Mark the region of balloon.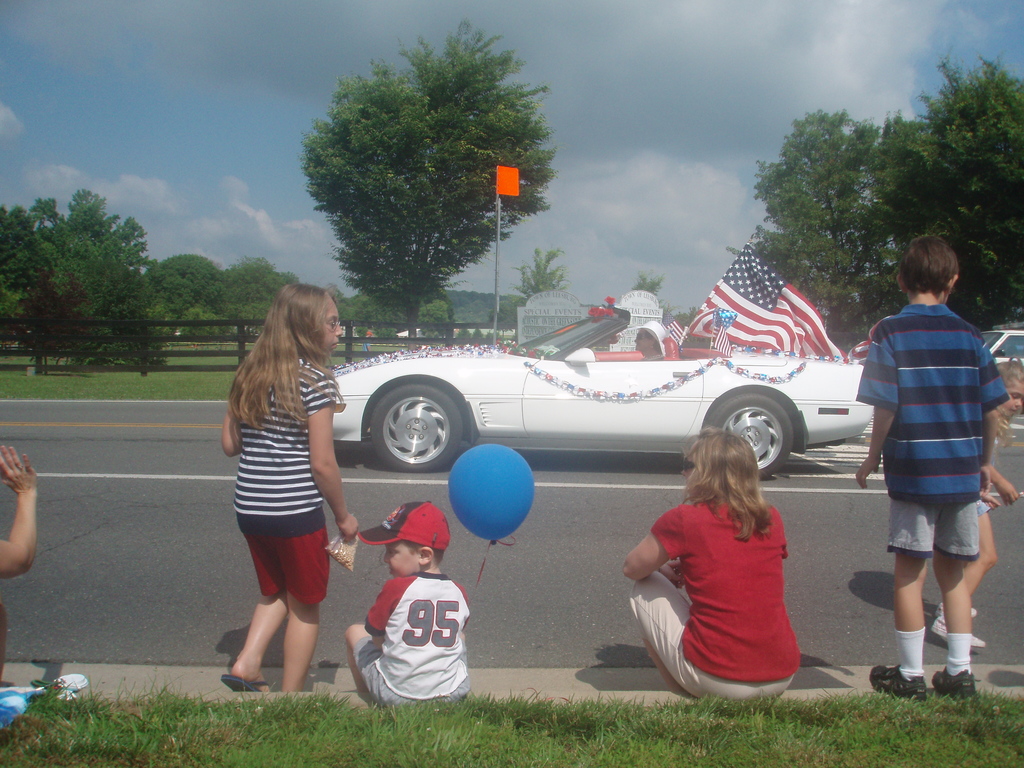
Region: l=445, t=443, r=535, b=547.
